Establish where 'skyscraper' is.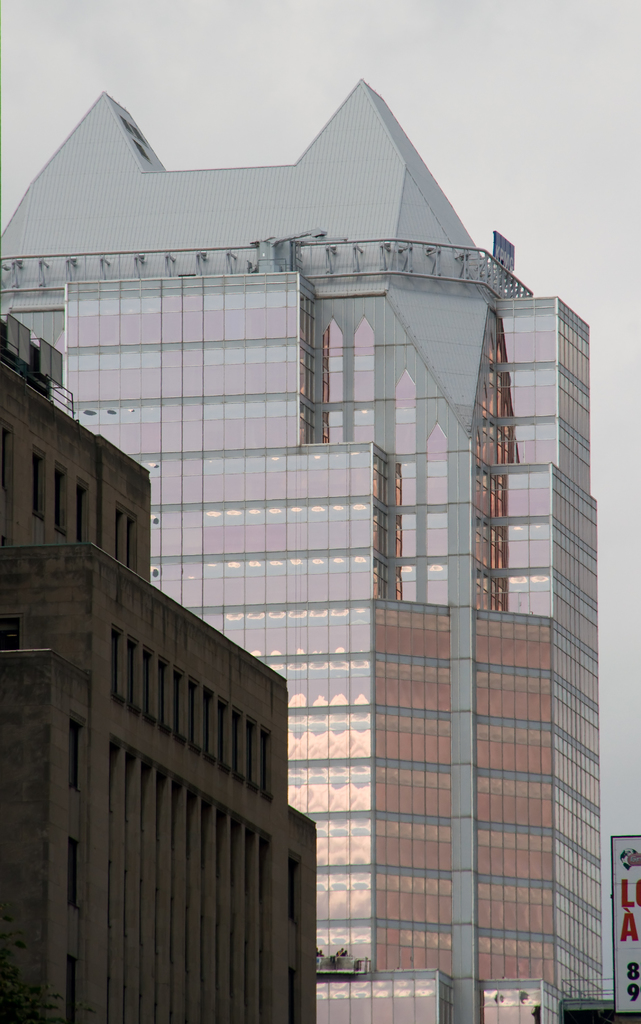
Established at <bbox>0, 70, 608, 1023</bbox>.
